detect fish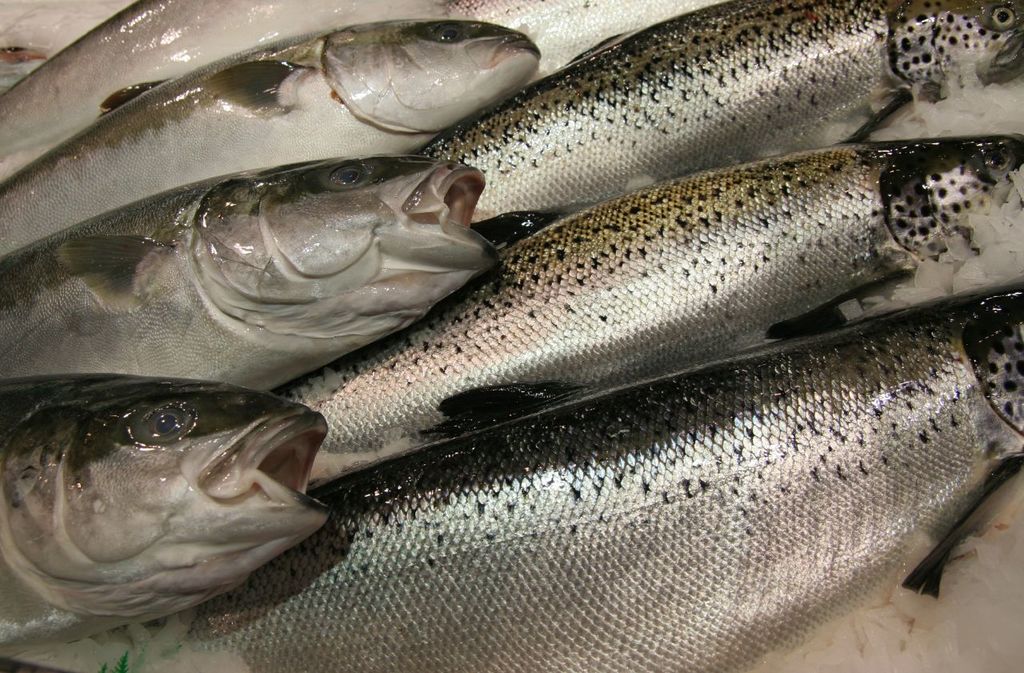
[442, 0, 716, 83]
